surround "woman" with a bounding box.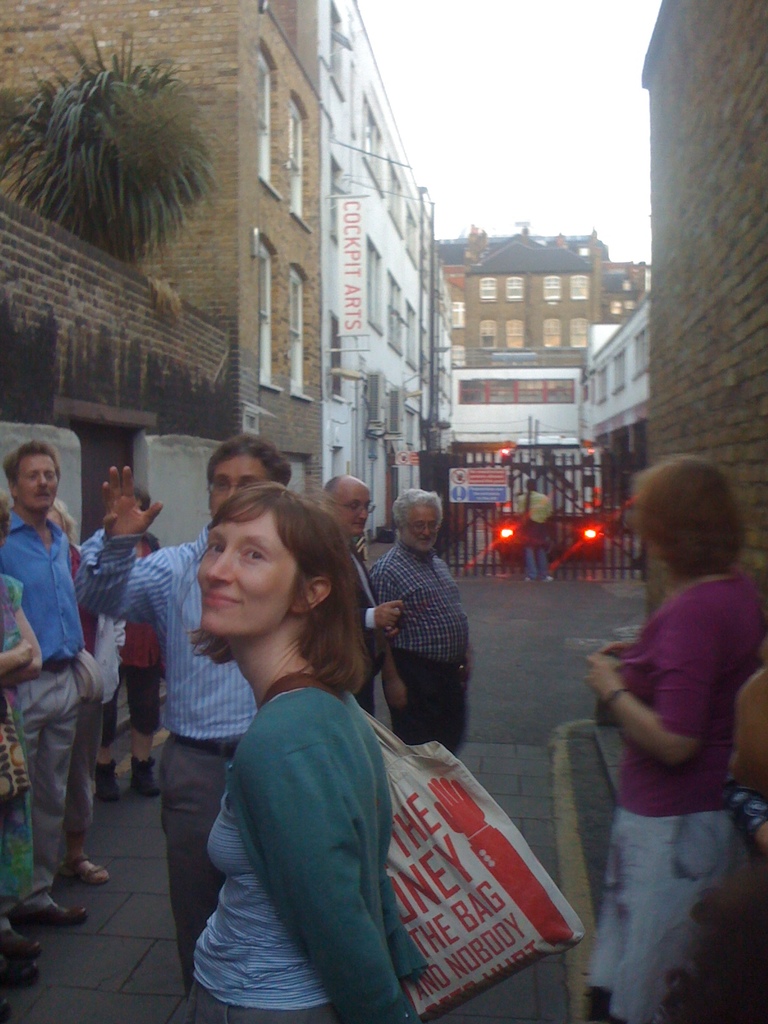
l=160, t=492, r=407, b=859.
